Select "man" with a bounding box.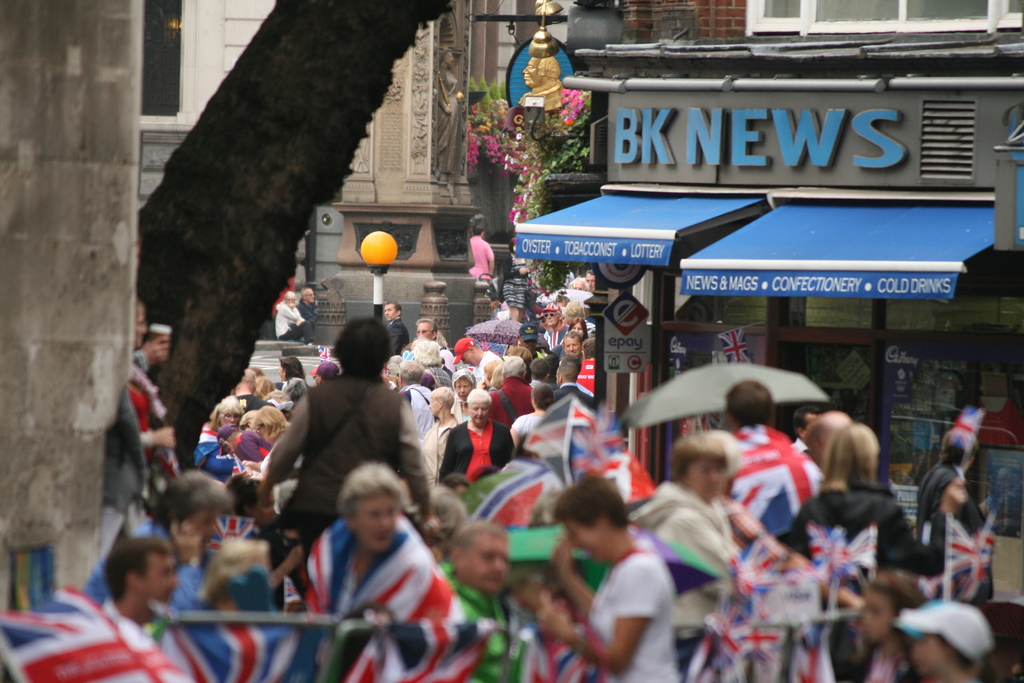
467,226,498,292.
